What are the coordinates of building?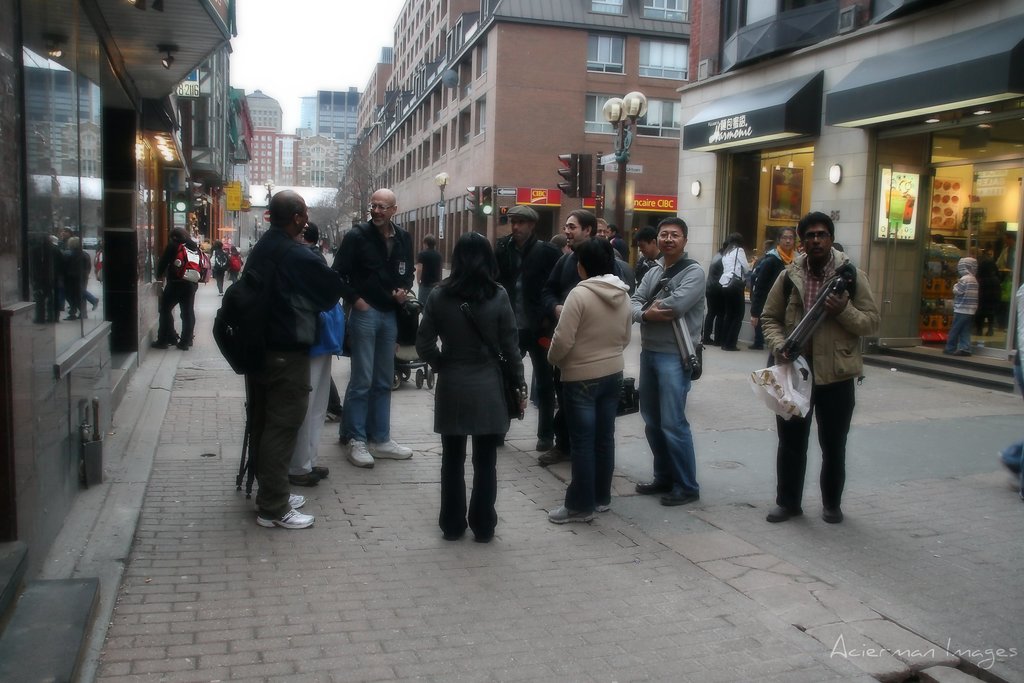
<box>676,0,1023,399</box>.
